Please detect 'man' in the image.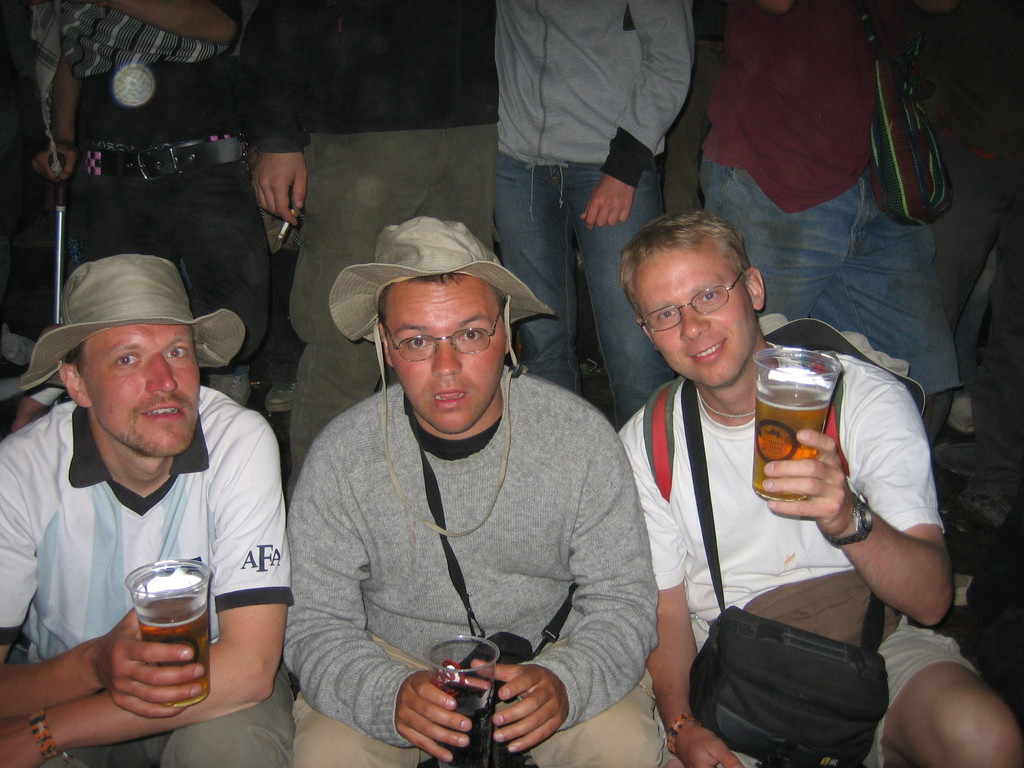
(left=1, top=248, right=311, bottom=767).
